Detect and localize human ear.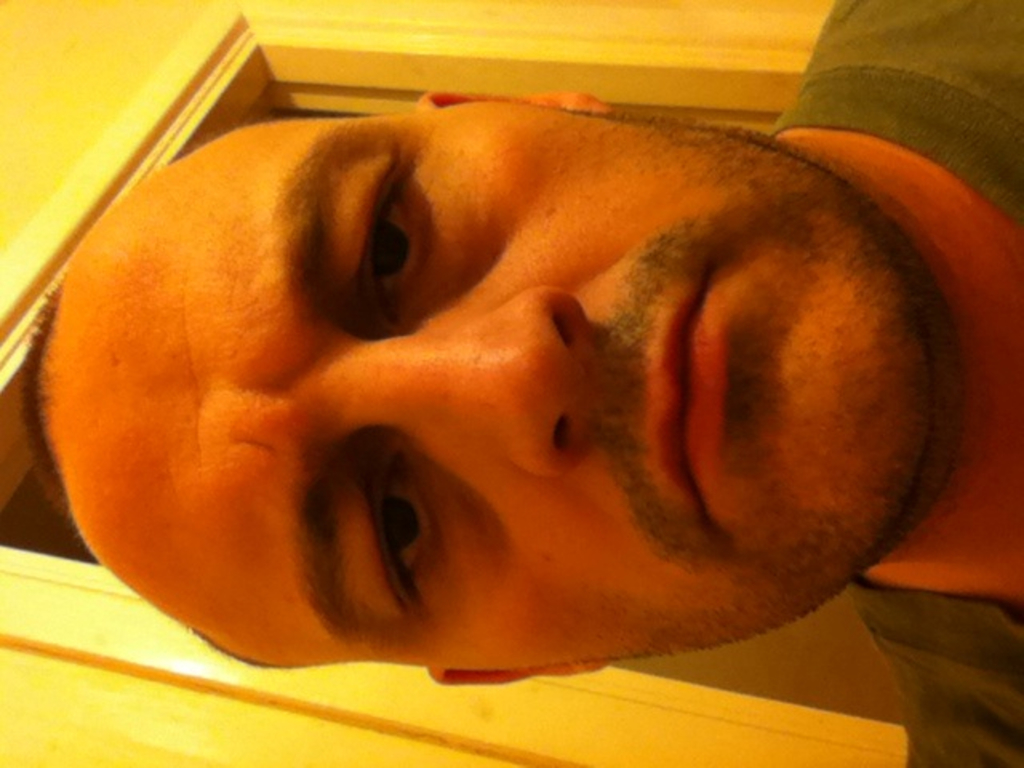
Localized at region(427, 661, 611, 686).
